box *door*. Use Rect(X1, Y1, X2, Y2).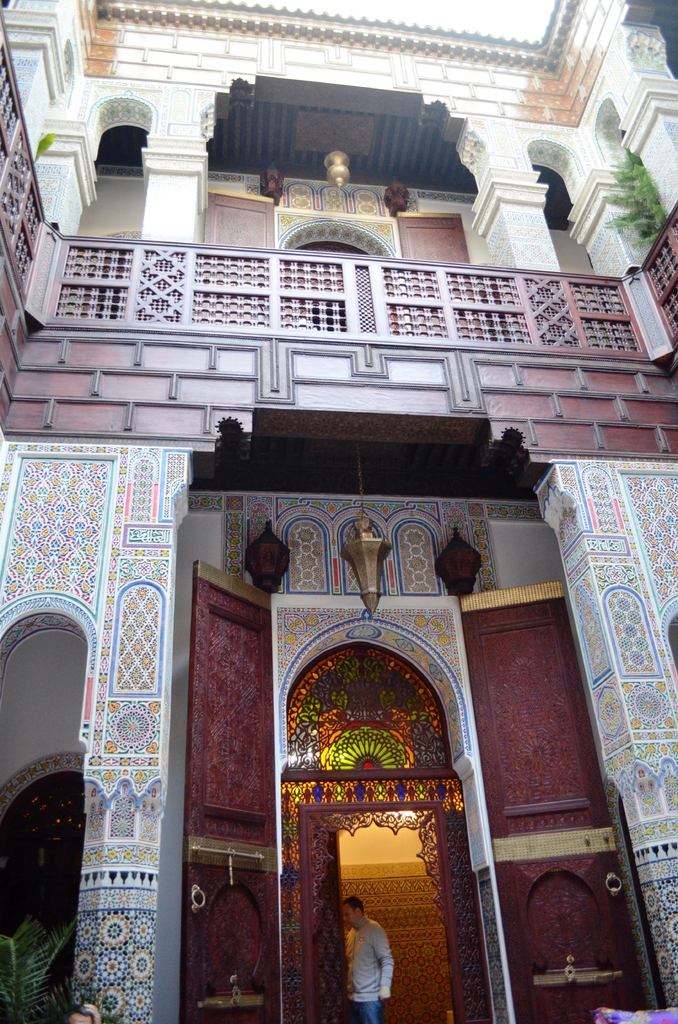
Rect(300, 802, 462, 1023).
